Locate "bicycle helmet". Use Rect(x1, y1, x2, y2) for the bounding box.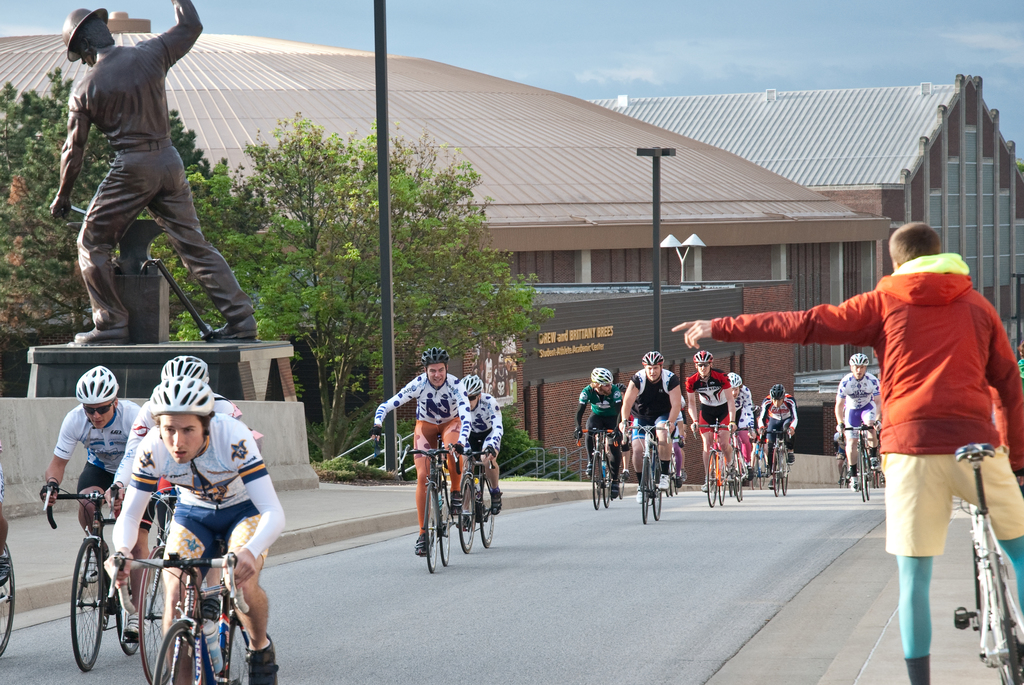
Rect(730, 374, 744, 390).
